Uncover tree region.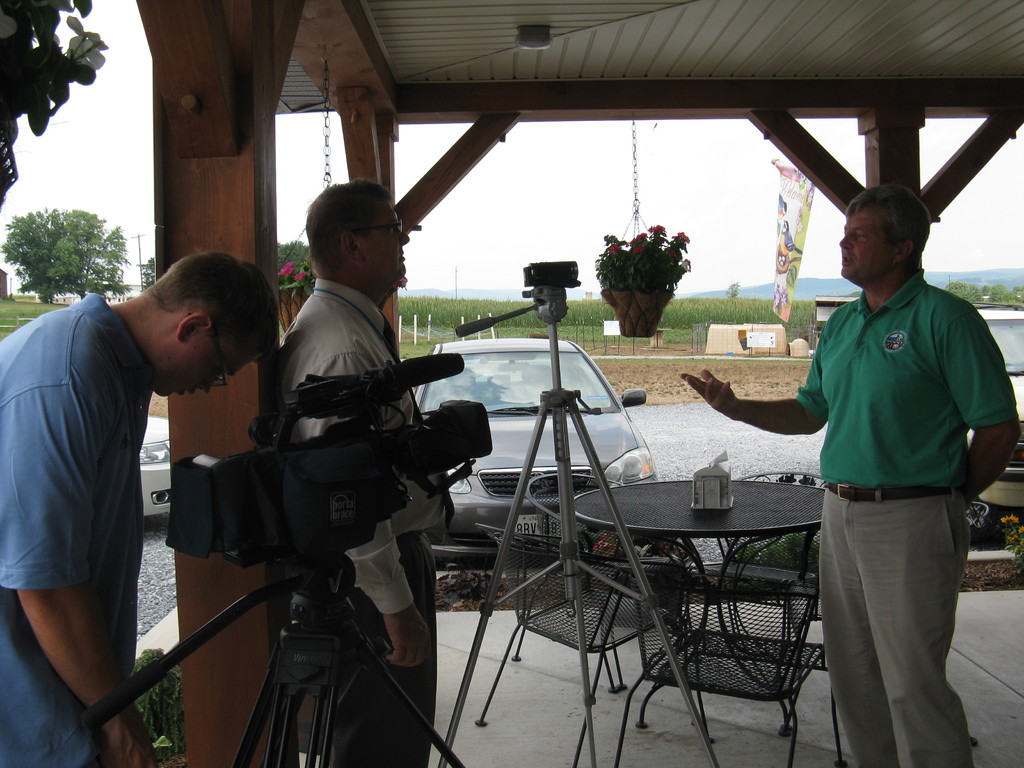
Uncovered: [44,205,129,298].
